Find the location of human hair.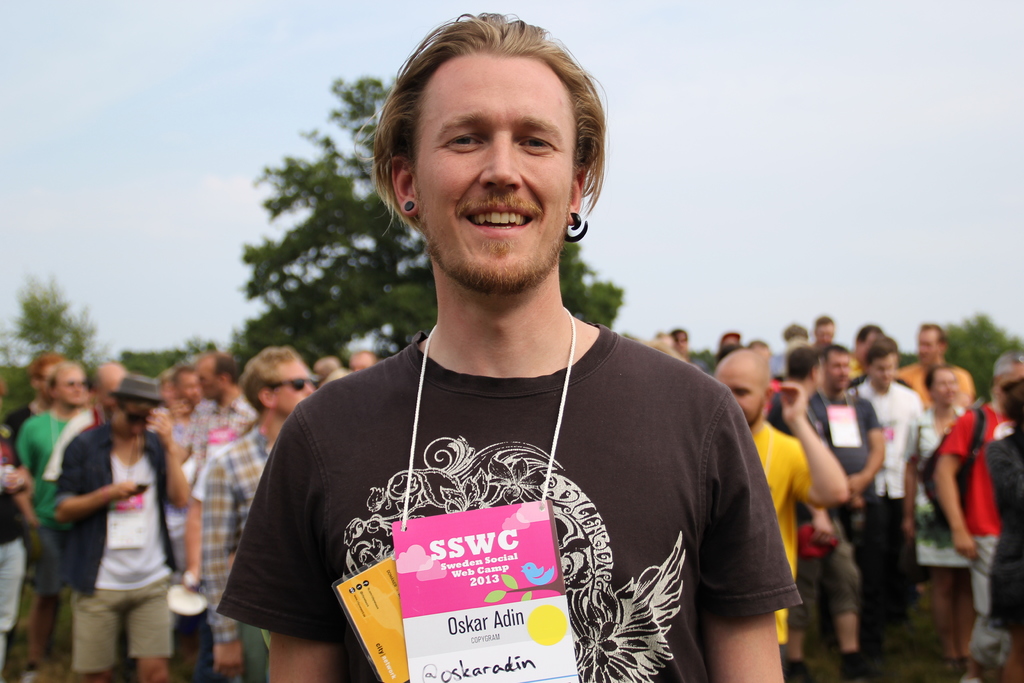
Location: BBox(785, 322, 808, 341).
